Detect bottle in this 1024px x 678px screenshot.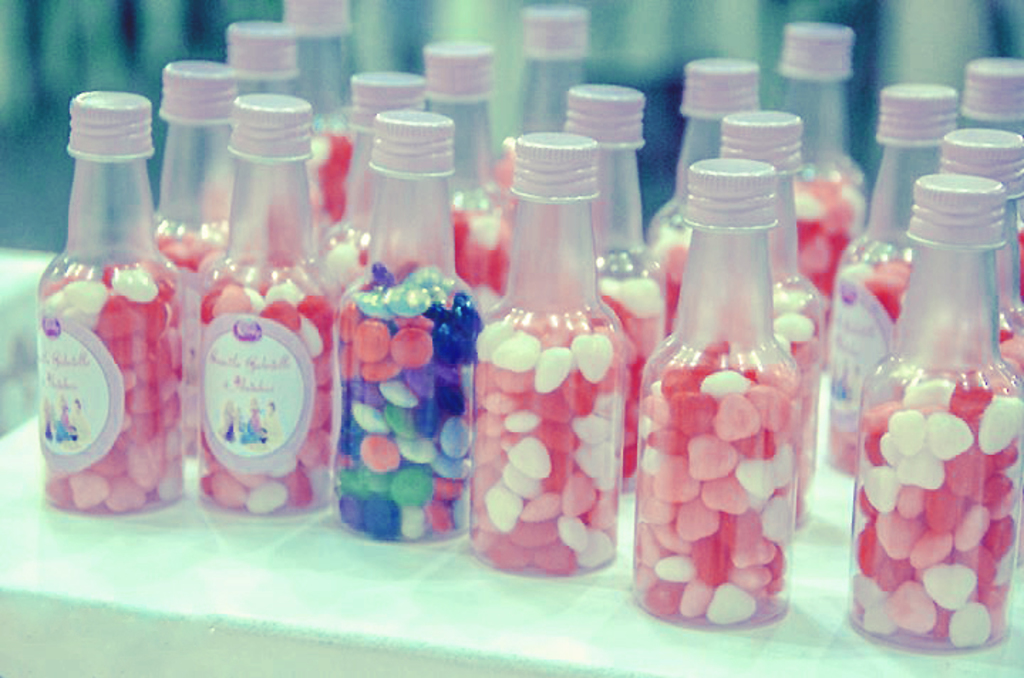
Detection: <bbox>937, 114, 1023, 370</bbox>.
